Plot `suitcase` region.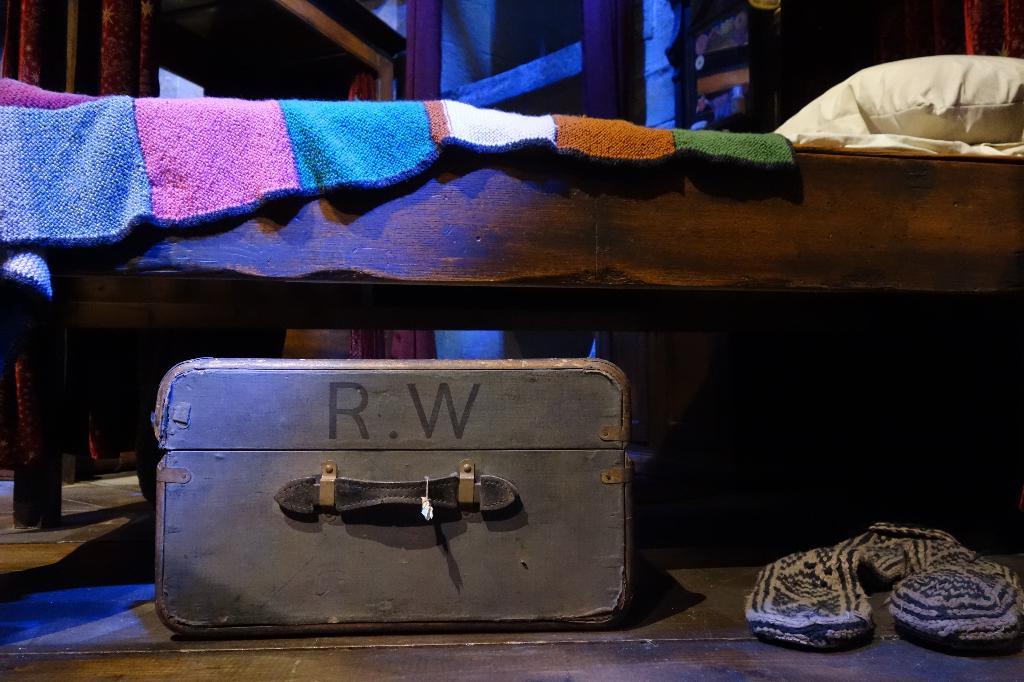
Plotted at (156, 356, 631, 633).
